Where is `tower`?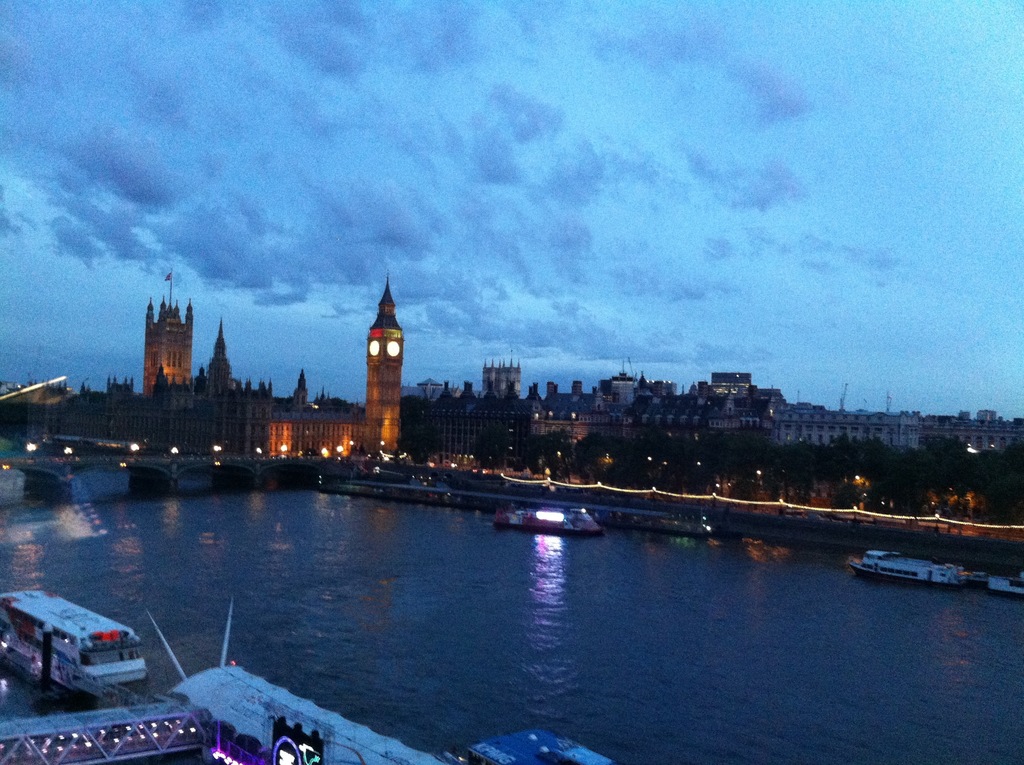
(370, 274, 404, 453).
